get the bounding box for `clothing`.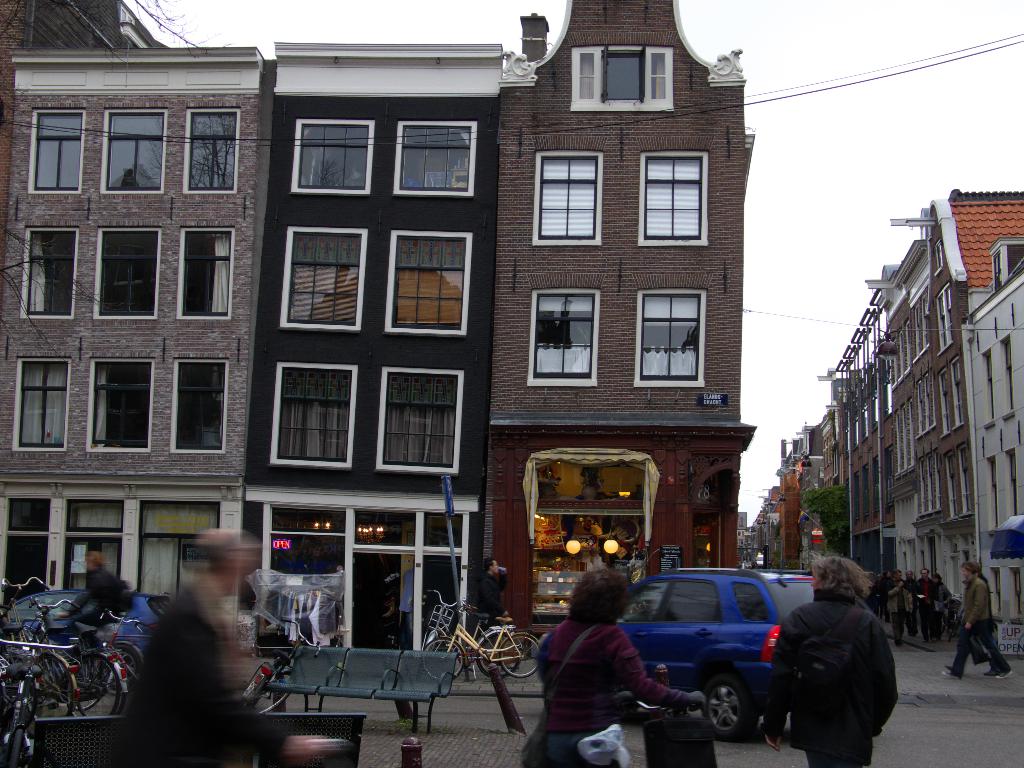
x1=914, y1=575, x2=936, y2=636.
